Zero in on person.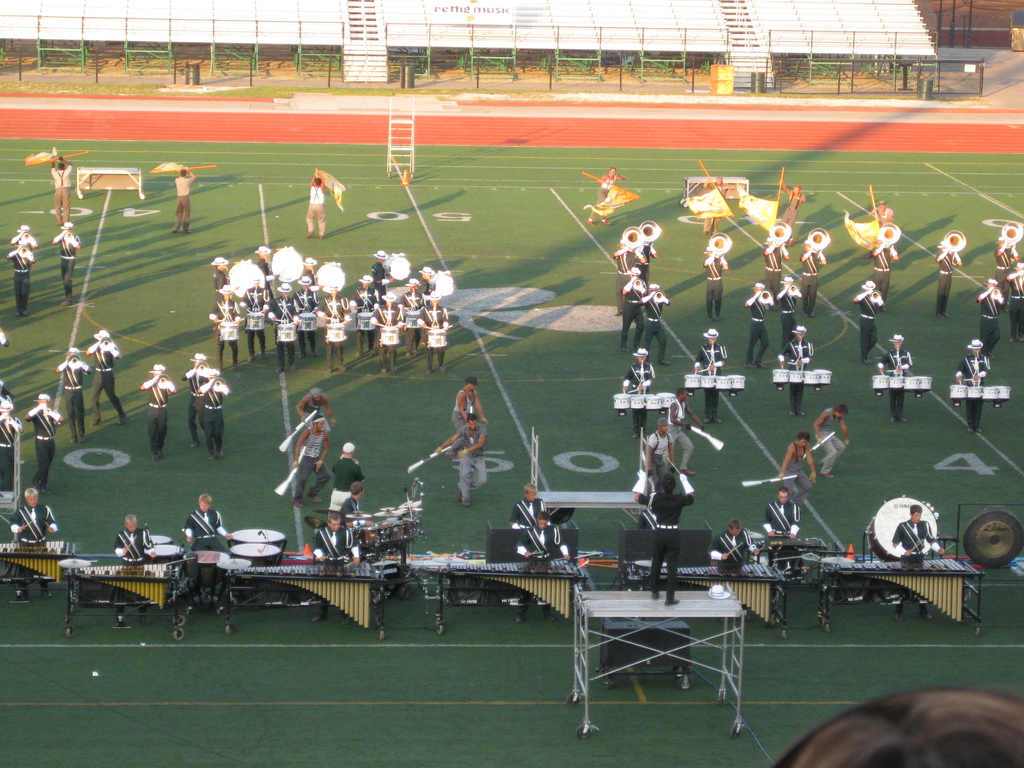
Zeroed in: bbox(611, 236, 643, 319).
